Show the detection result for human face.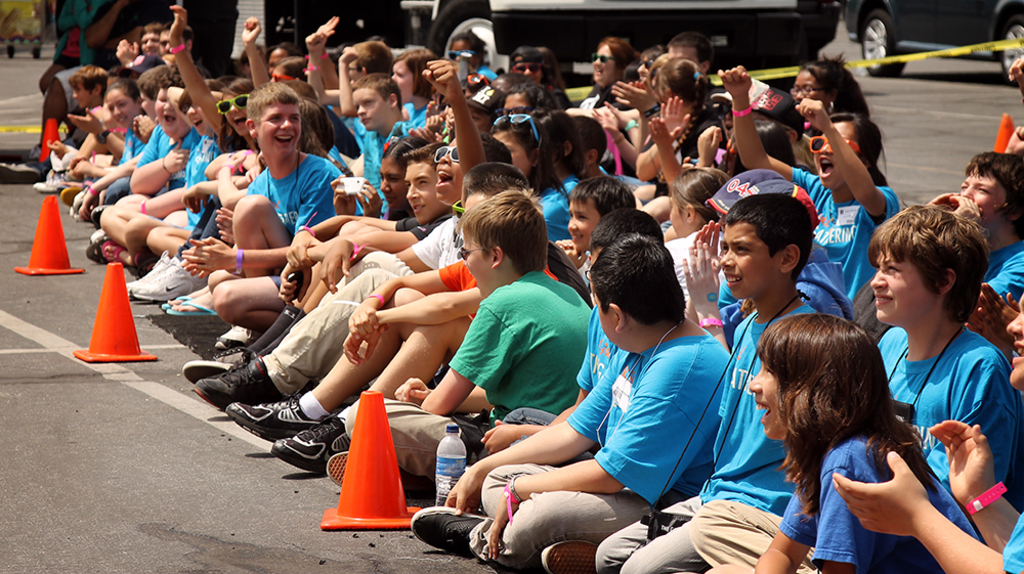
select_region(461, 234, 492, 299).
